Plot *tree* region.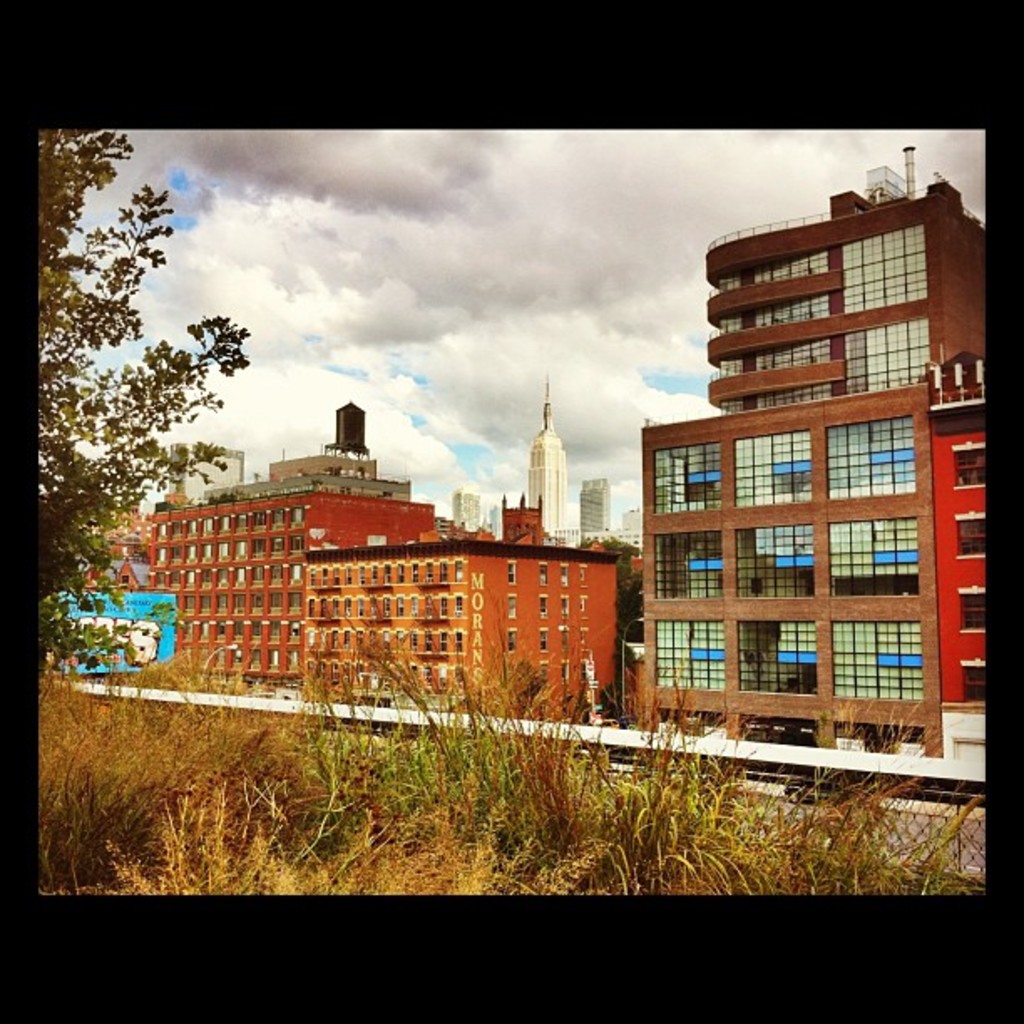
Plotted at x1=27, y1=142, x2=278, y2=678.
